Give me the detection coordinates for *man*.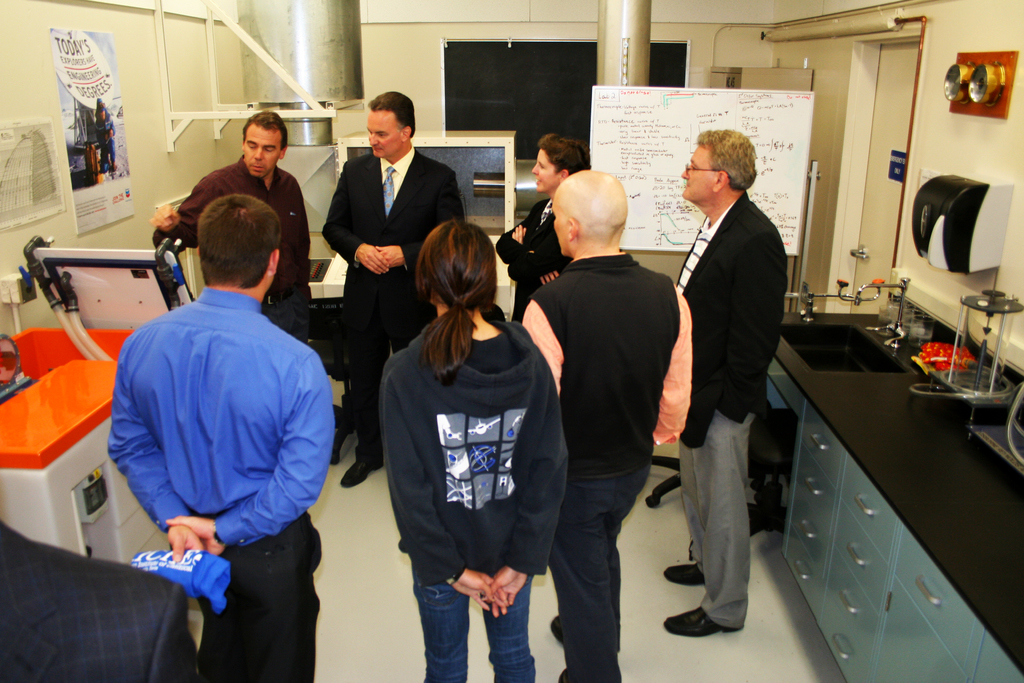
bbox=(104, 193, 335, 682).
